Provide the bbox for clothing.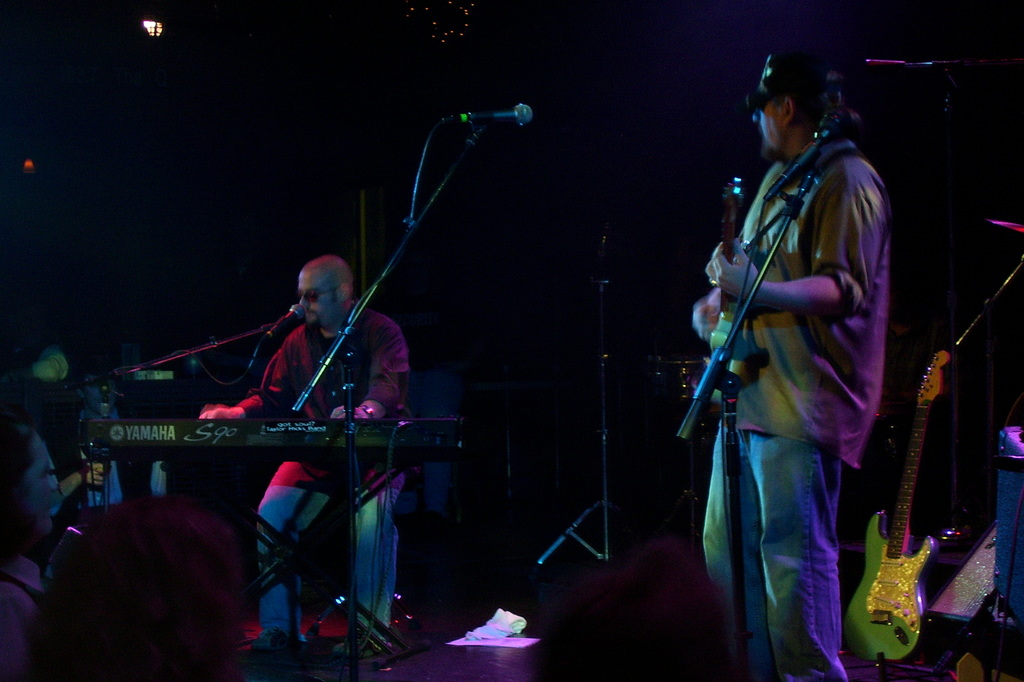
detection(0, 544, 42, 681).
